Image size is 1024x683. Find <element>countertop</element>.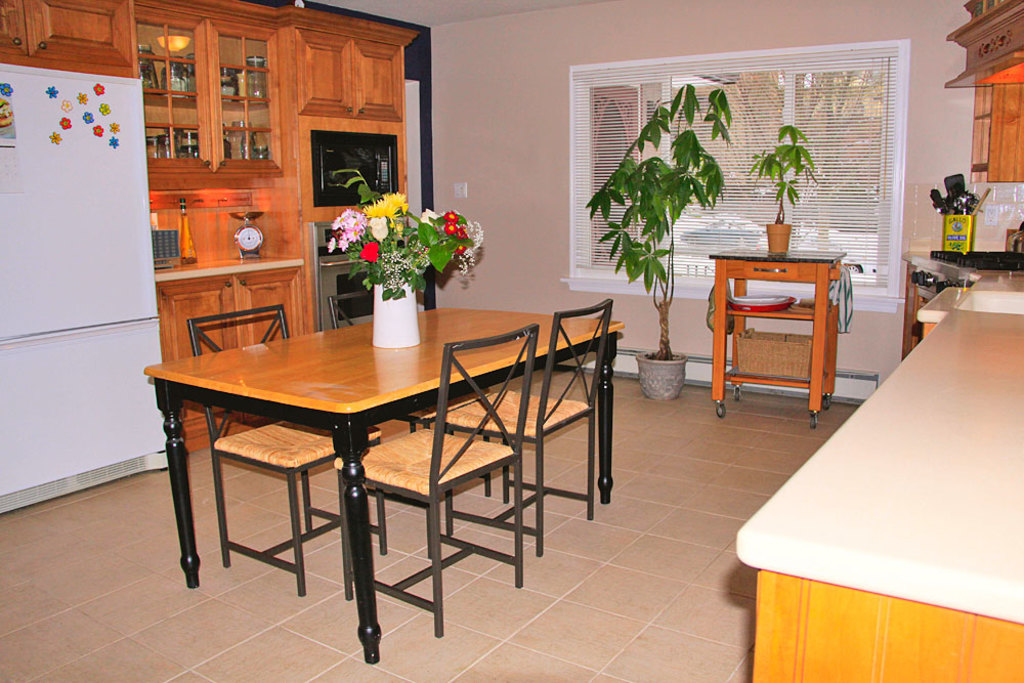
bbox(734, 272, 1023, 623).
